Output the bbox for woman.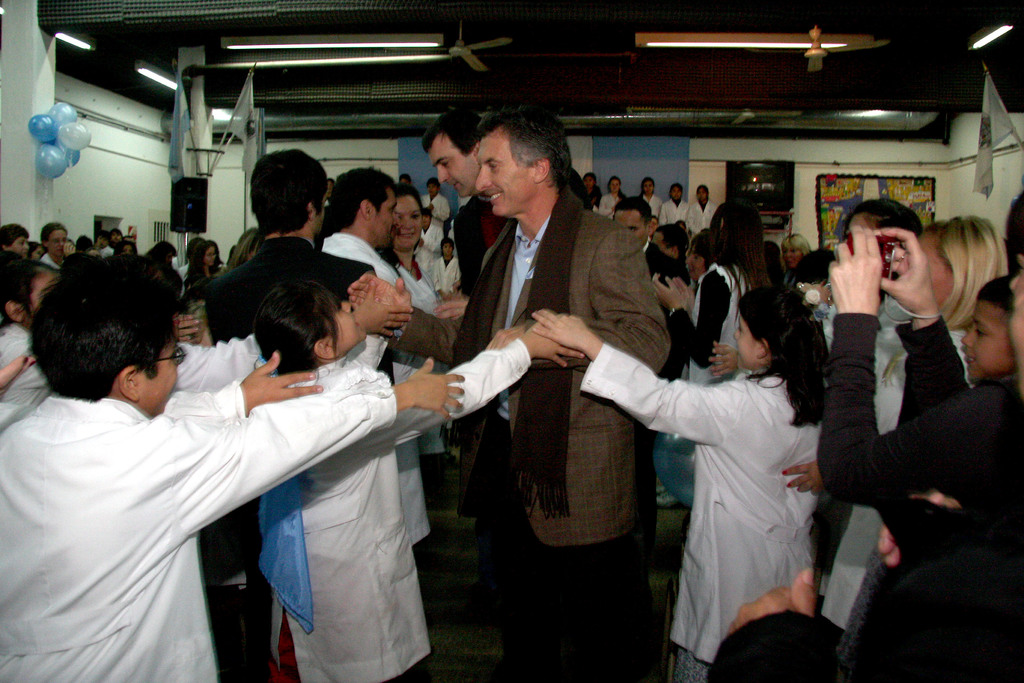
[x1=812, y1=217, x2=1015, y2=630].
